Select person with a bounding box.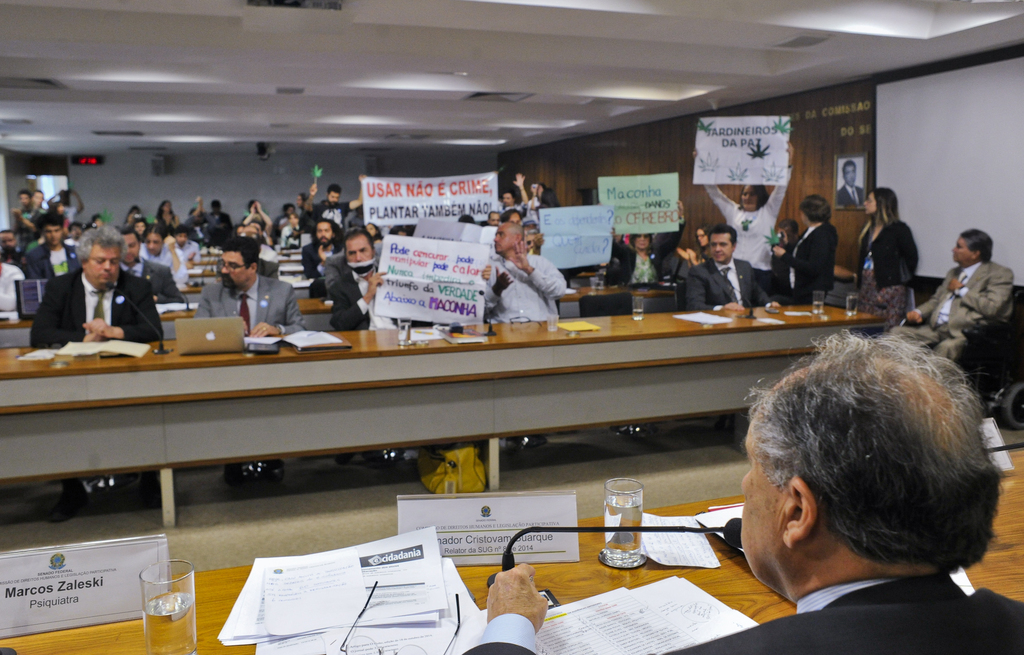
l=44, t=221, r=152, b=365.
